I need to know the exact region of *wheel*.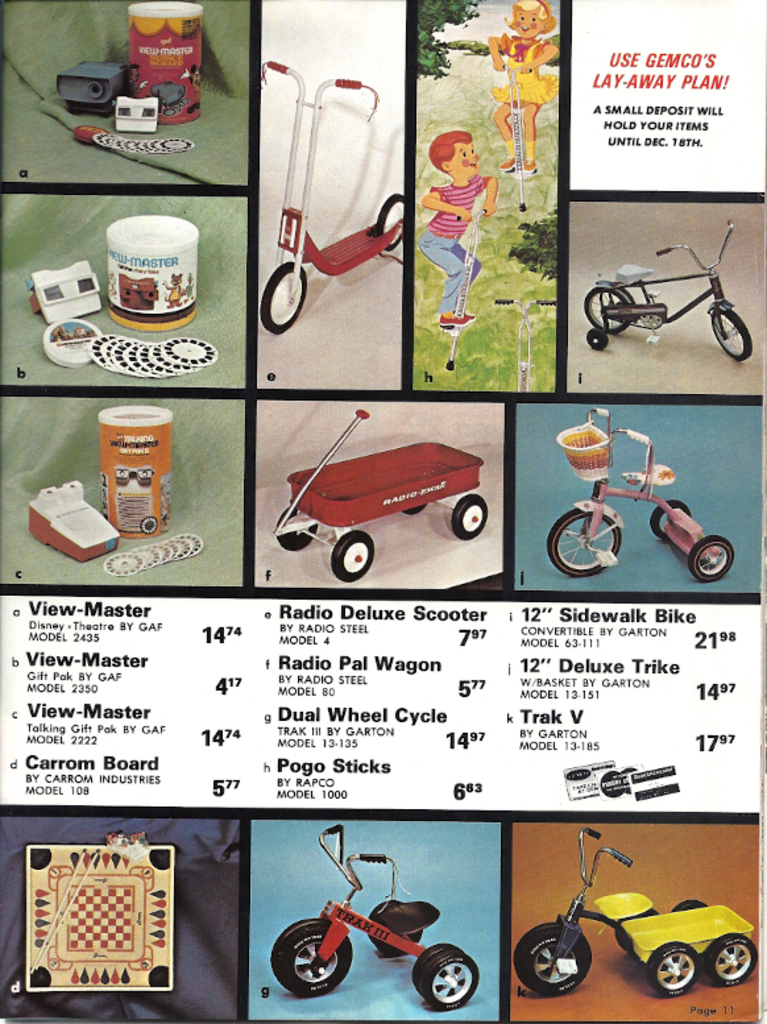
Region: box(511, 921, 592, 999).
